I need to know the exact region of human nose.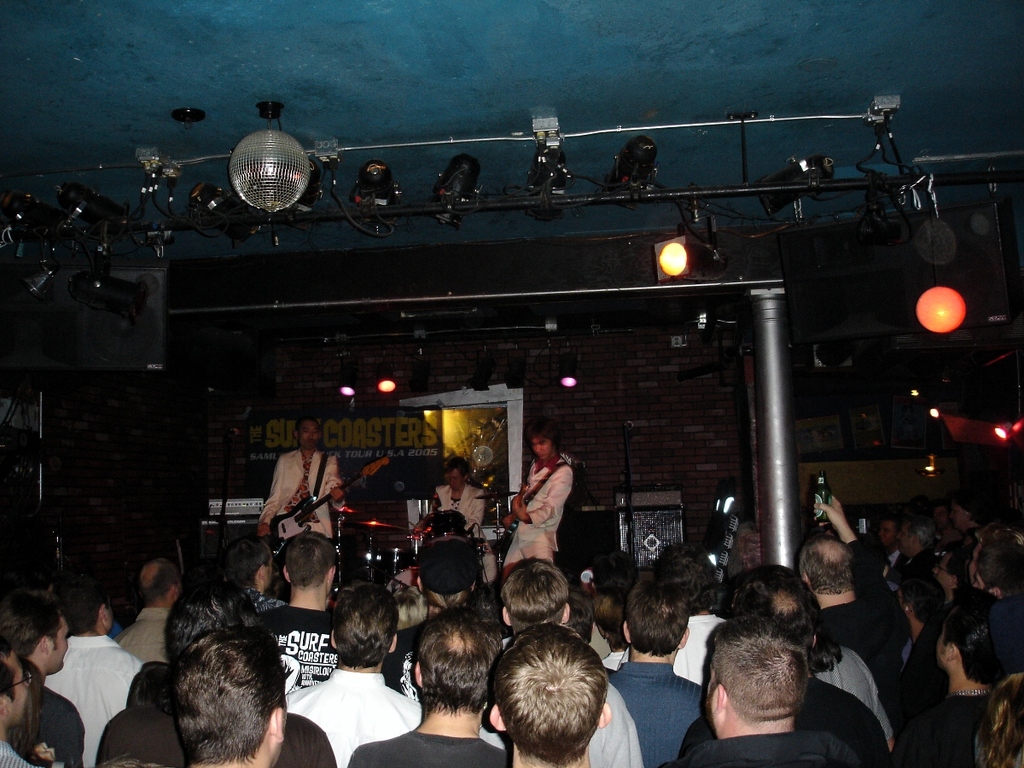
Region: BBox(306, 435, 309, 441).
